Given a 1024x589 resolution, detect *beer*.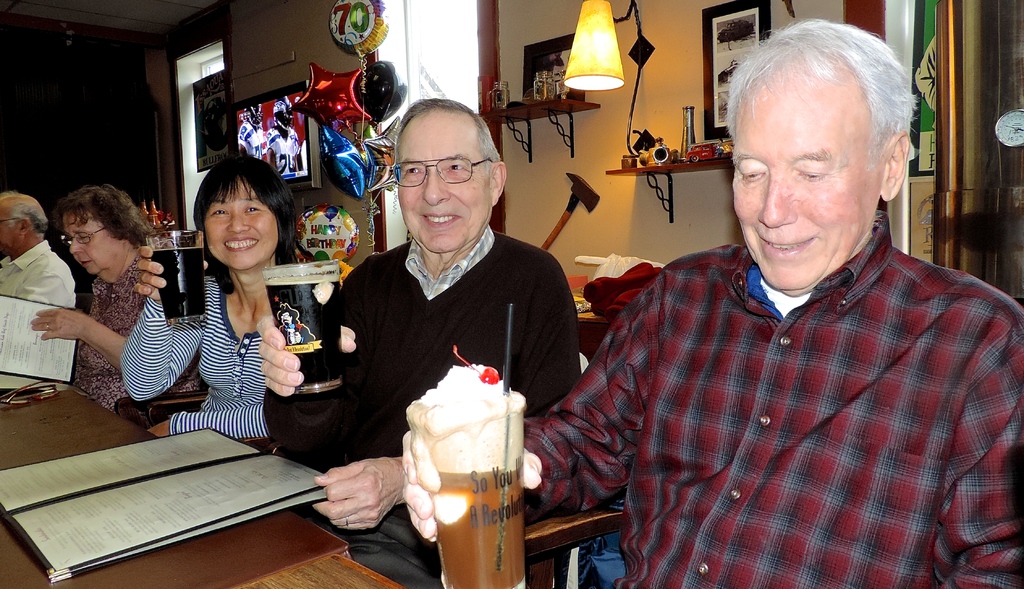
(left=149, top=224, right=217, bottom=338).
